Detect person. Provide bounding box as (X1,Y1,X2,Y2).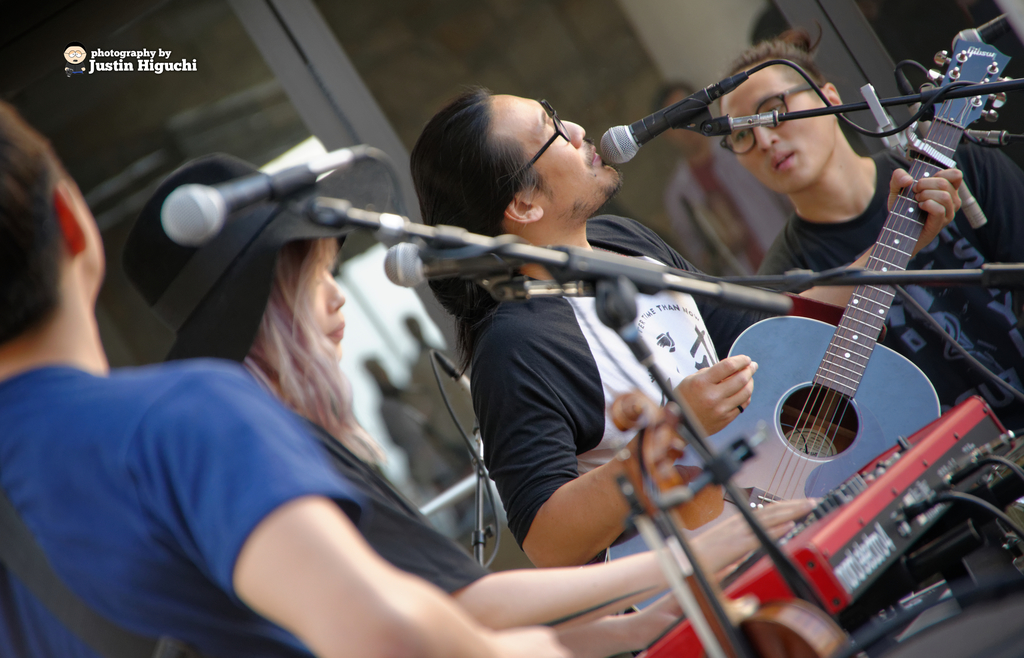
(714,21,1023,433).
